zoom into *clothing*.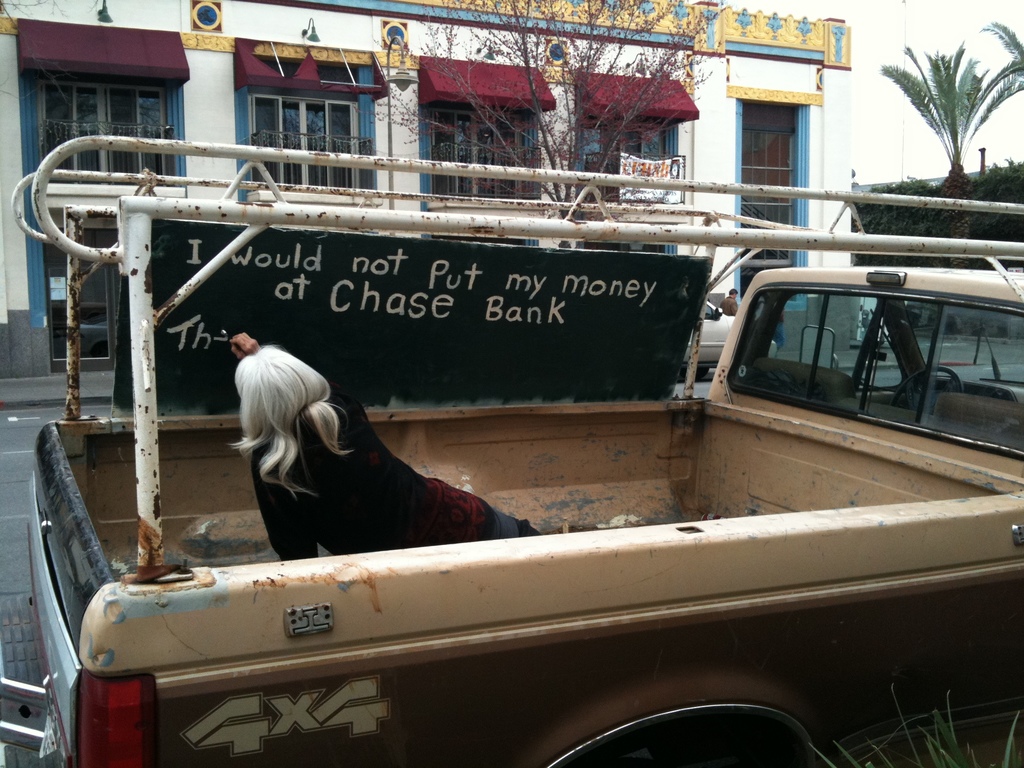
Zoom target: x1=243, y1=368, x2=508, y2=565.
